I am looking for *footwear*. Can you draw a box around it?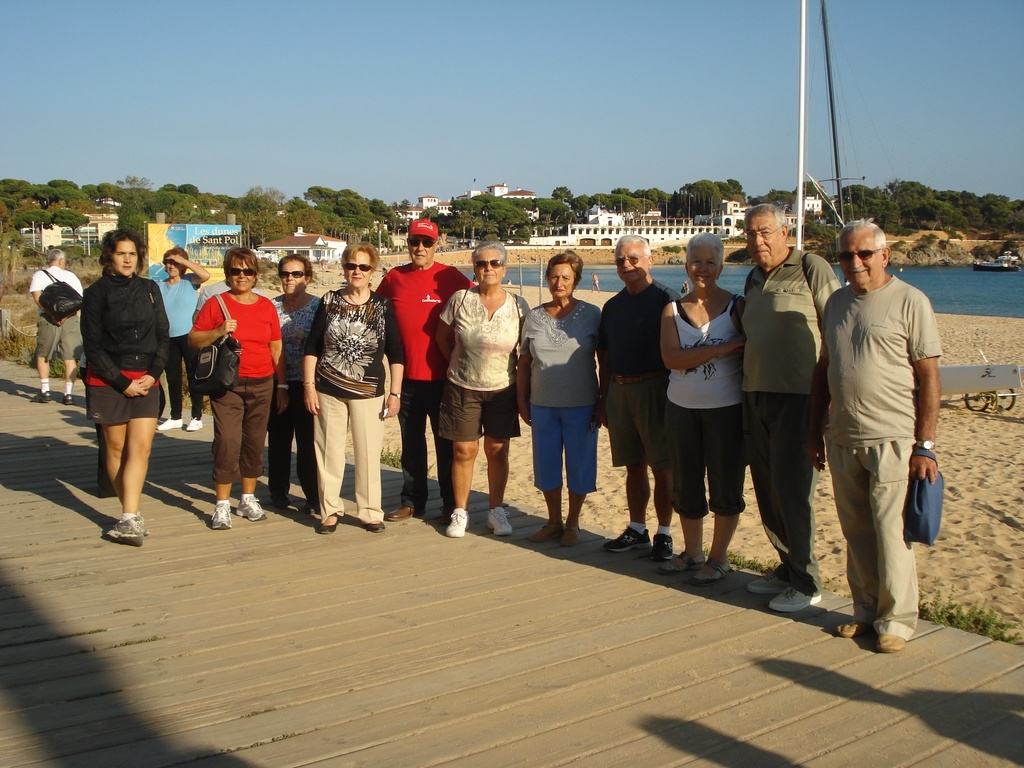
Sure, the bounding box is locate(563, 523, 585, 545).
